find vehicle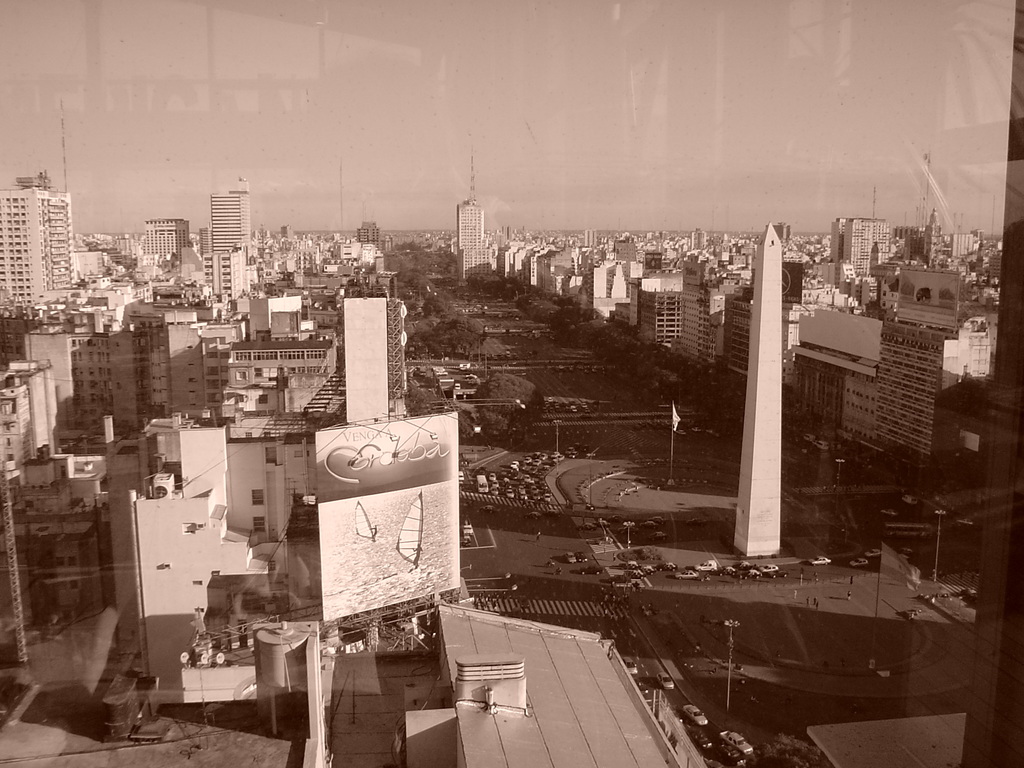
[x1=851, y1=559, x2=866, y2=569]
